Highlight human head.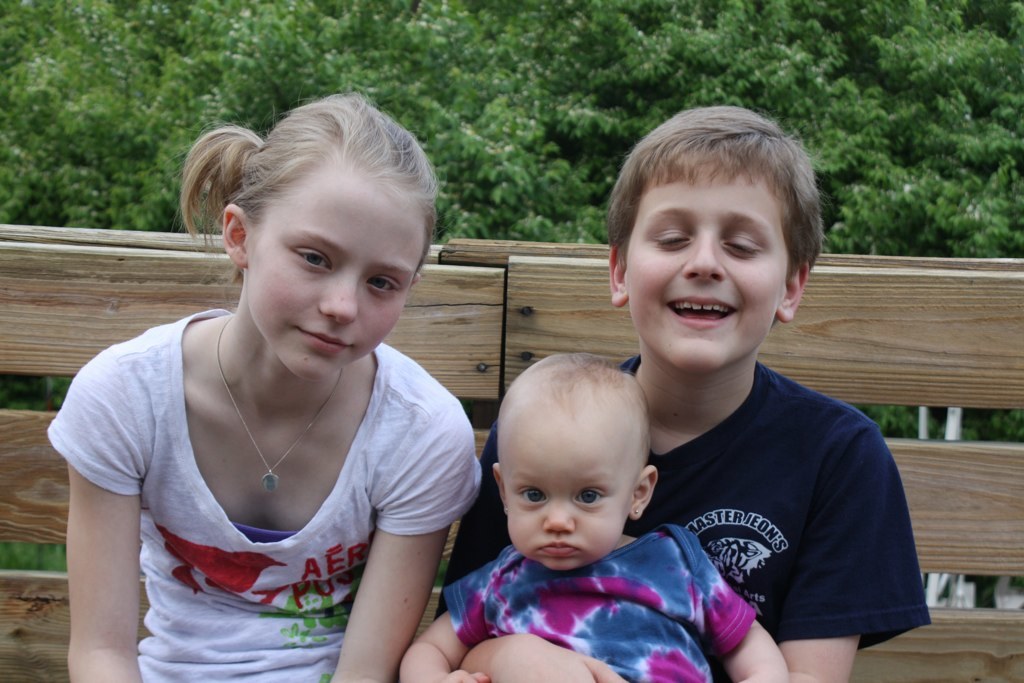
Highlighted region: [598,102,825,377].
